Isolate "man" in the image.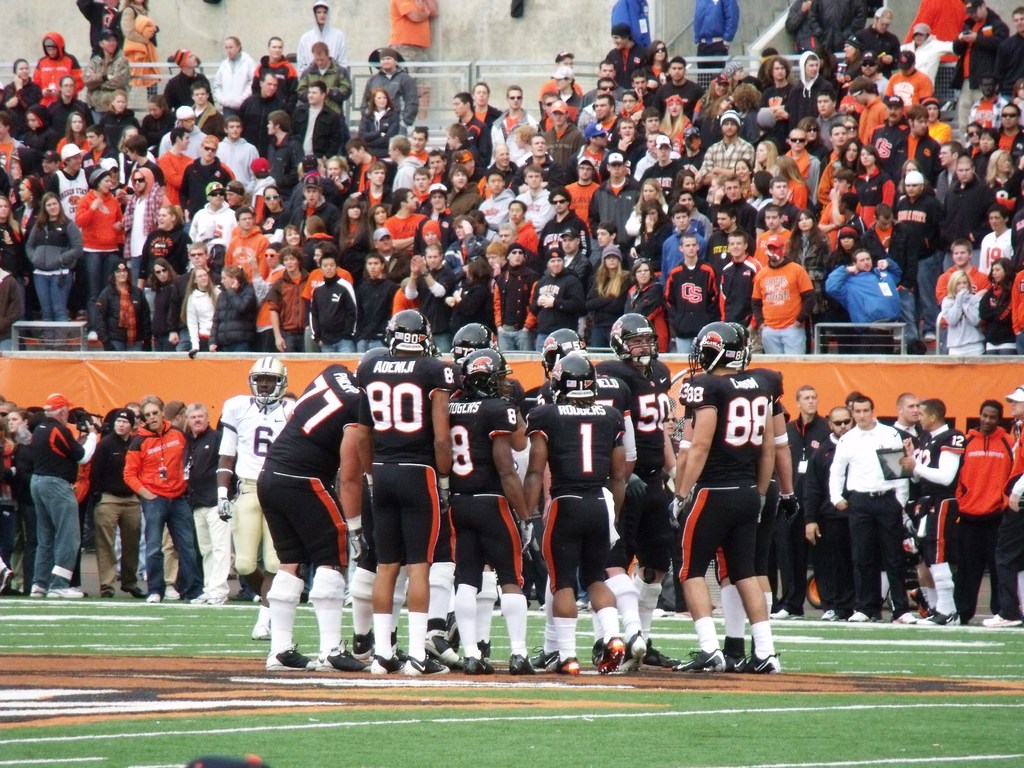
Isolated region: pyautogui.locateOnScreen(311, 254, 356, 353).
